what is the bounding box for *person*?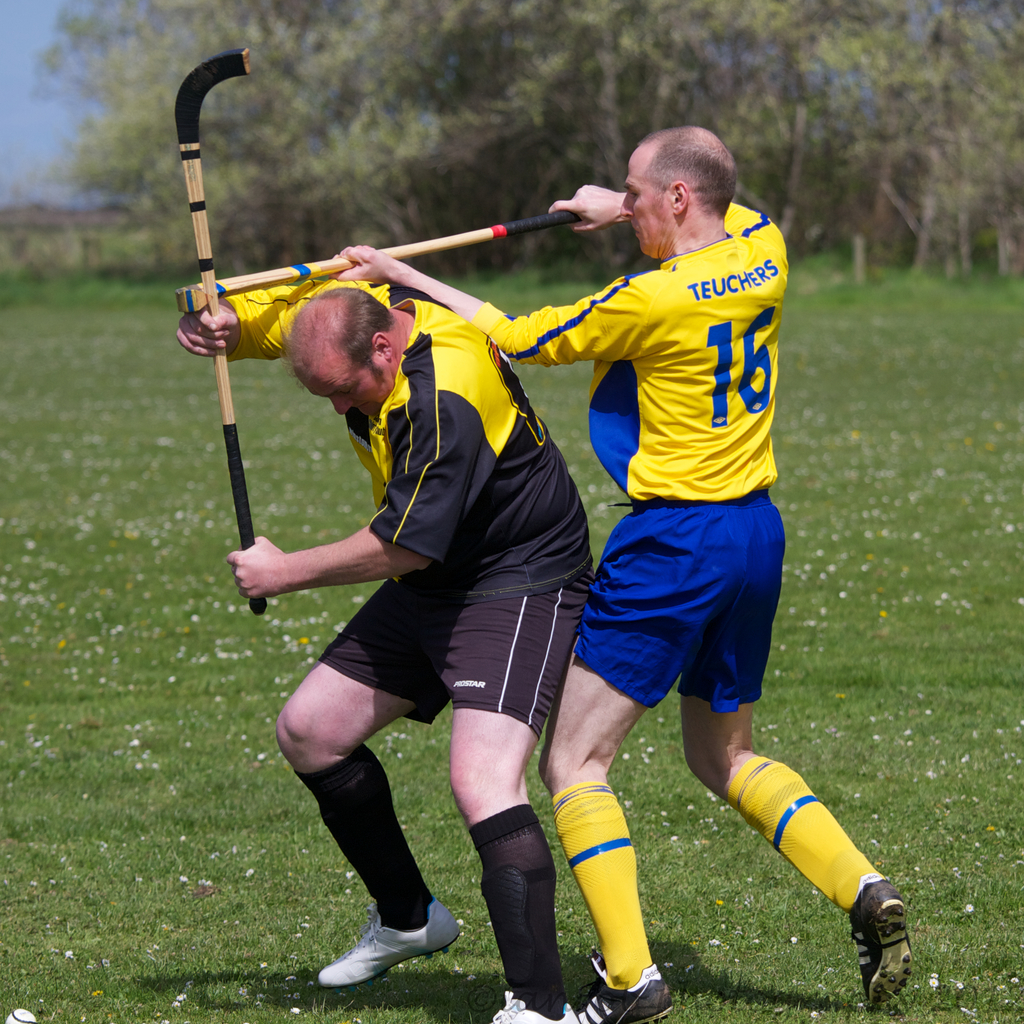
x1=335 y1=132 x2=906 y2=1023.
